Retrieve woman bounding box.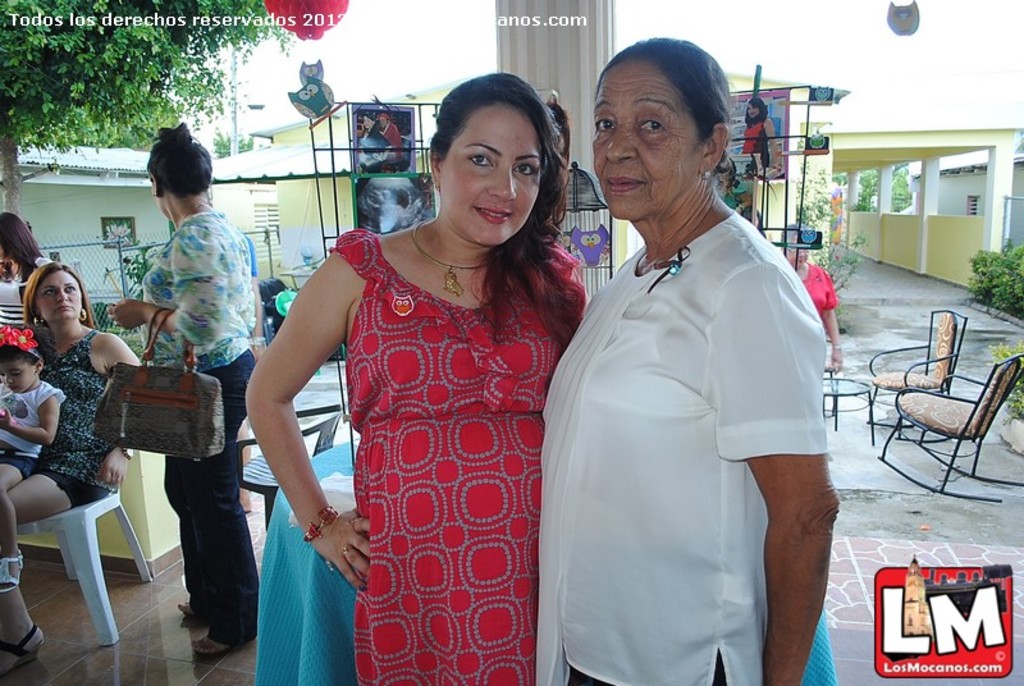
Bounding box: region(777, 219, 846, 380).
